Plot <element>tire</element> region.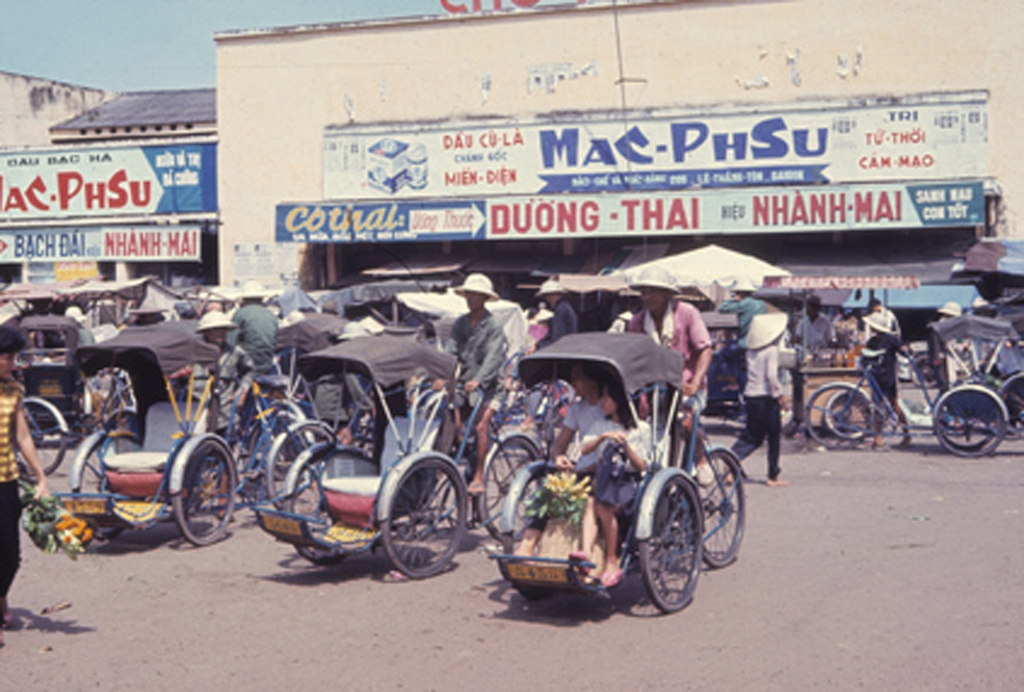
Plotted at select_region(933, 384, 996, 444).
